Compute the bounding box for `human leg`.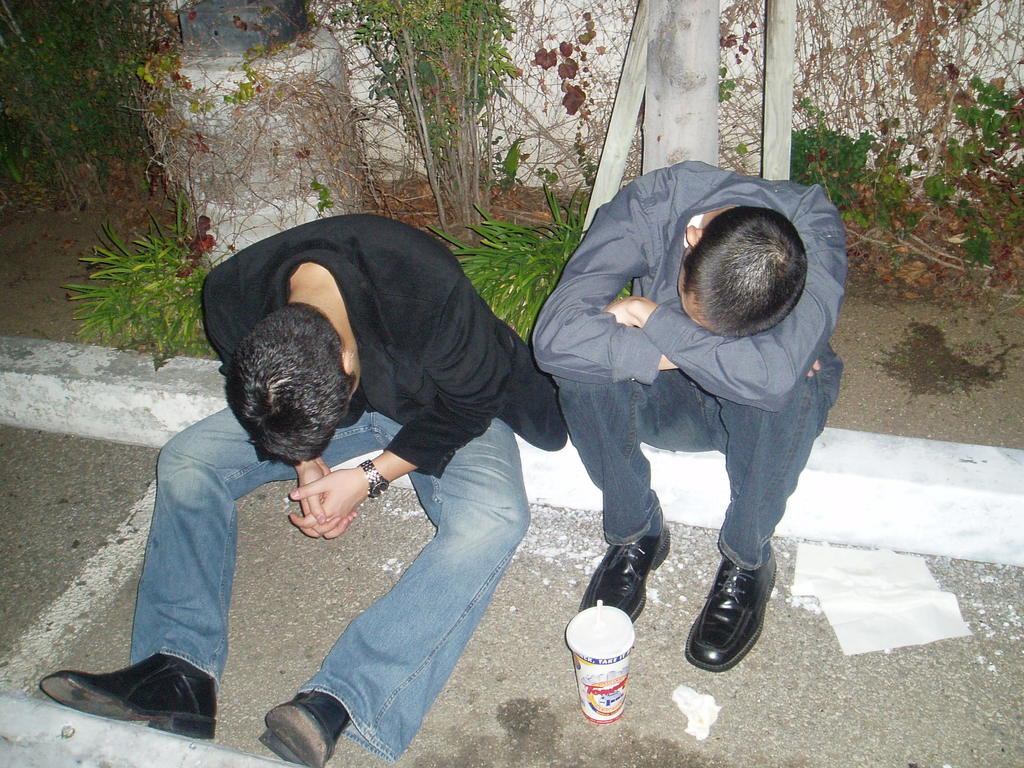
<box>717,338,840,666</box>.
